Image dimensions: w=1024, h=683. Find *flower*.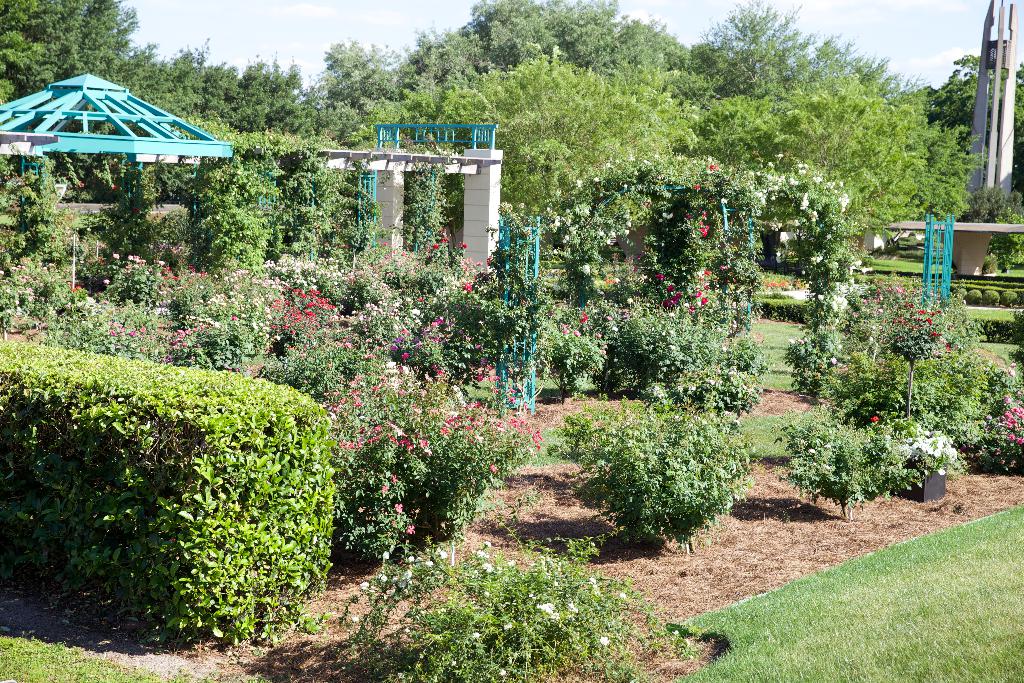
bbox(653, 272, 666, 281).
